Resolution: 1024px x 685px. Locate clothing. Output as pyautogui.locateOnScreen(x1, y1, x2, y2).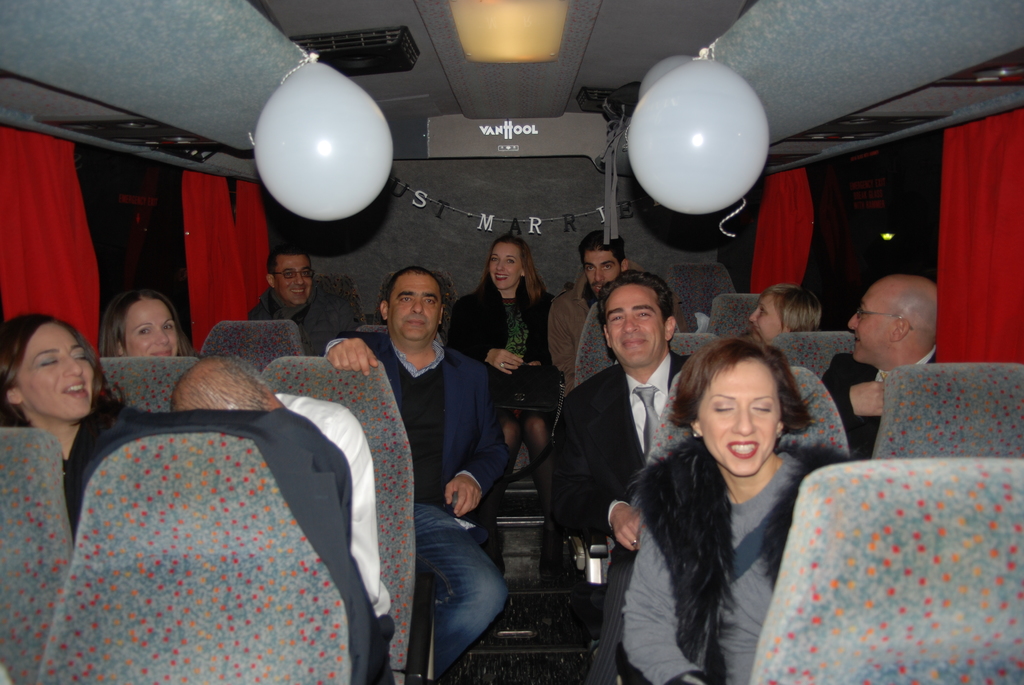
pyautogui.locateOnScreen(820, 341, 938, 468).
